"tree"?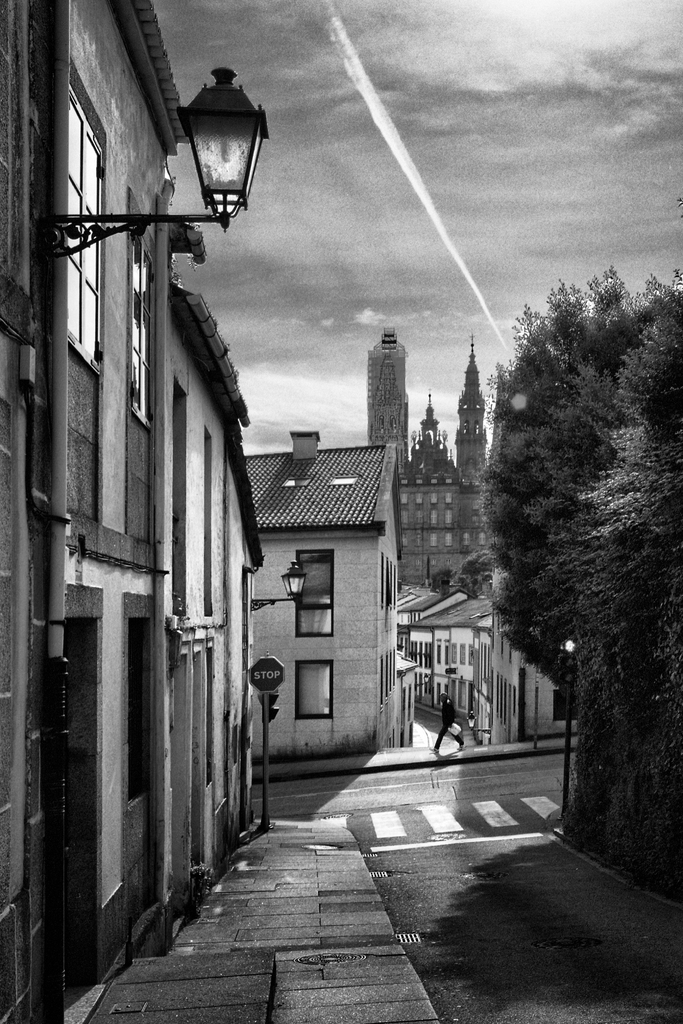
489, 259, 643, 682
